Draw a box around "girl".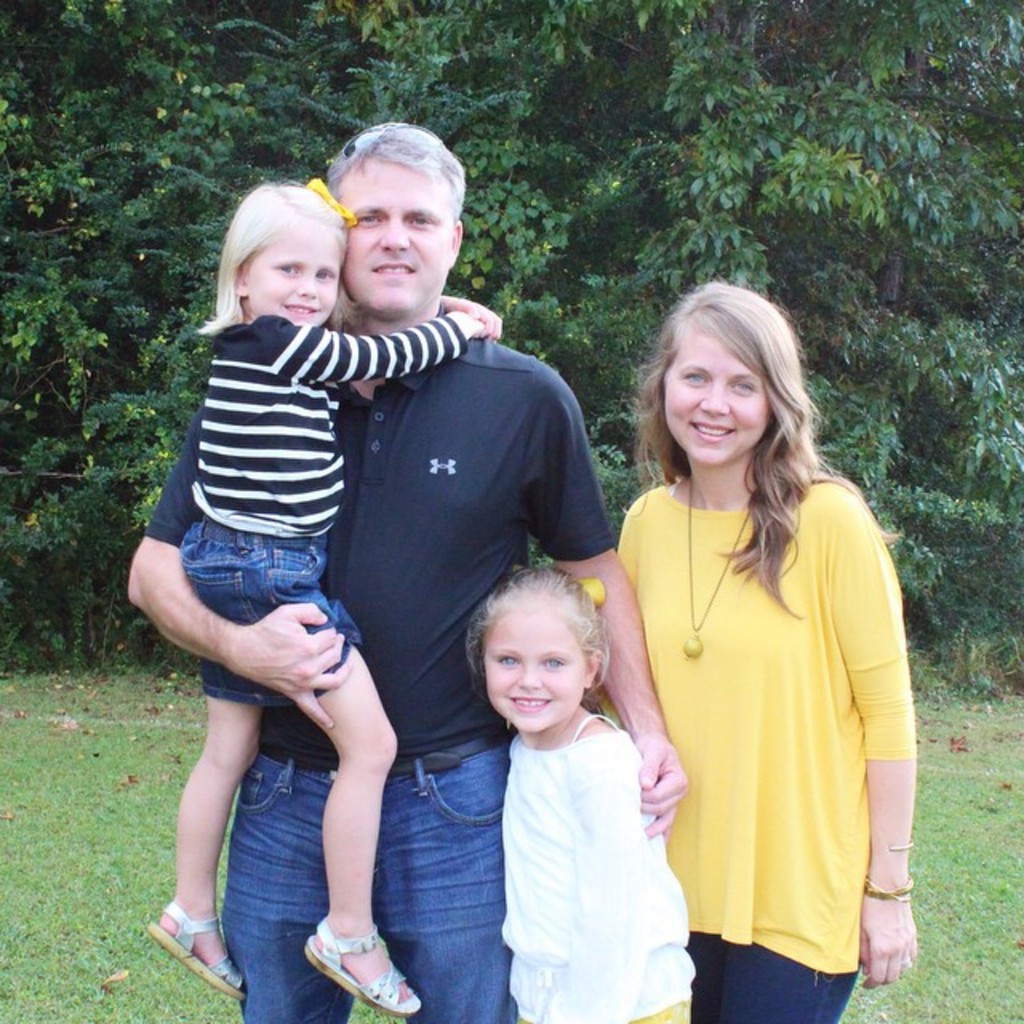
(left=466, top=566, right=696, bottom=1022).
